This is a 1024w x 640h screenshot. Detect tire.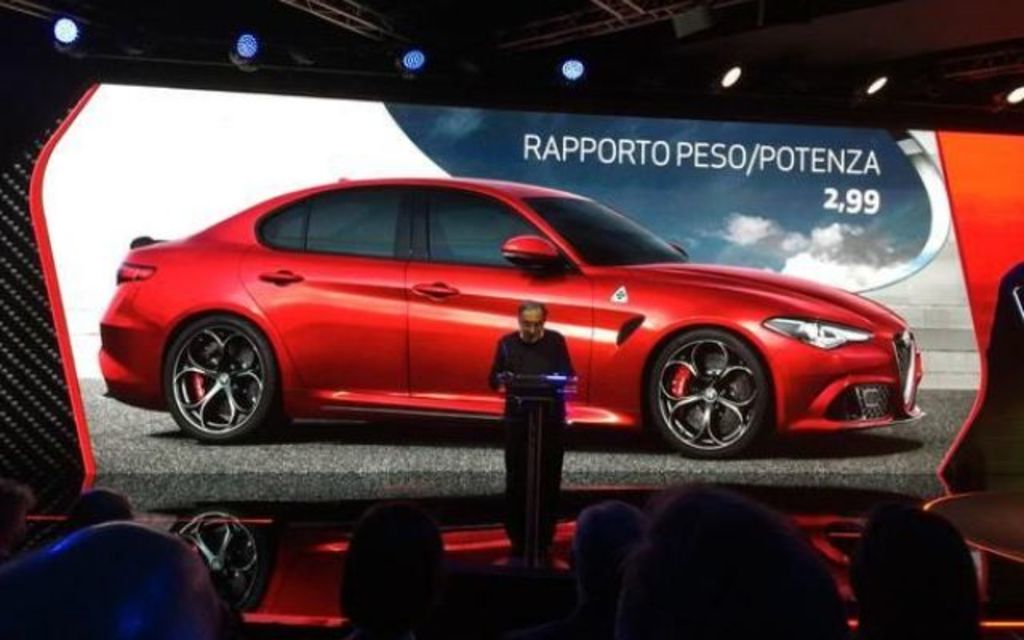
box=[173, 509, 262, 611].
